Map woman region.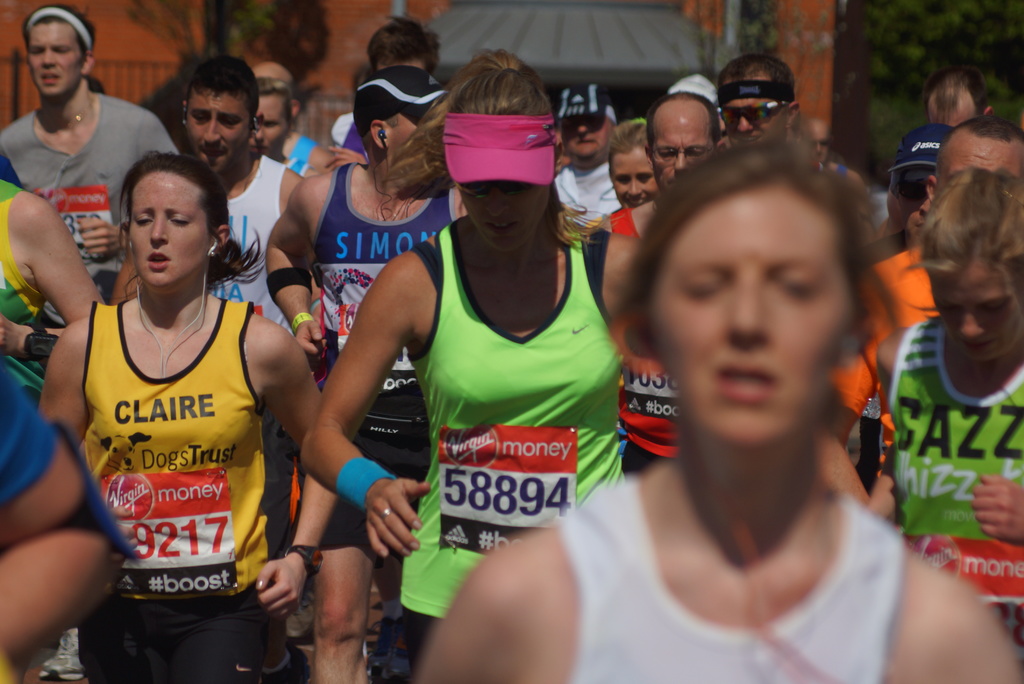
Mapped to [x1=859, y1=159, x2=1023, y2=656].
